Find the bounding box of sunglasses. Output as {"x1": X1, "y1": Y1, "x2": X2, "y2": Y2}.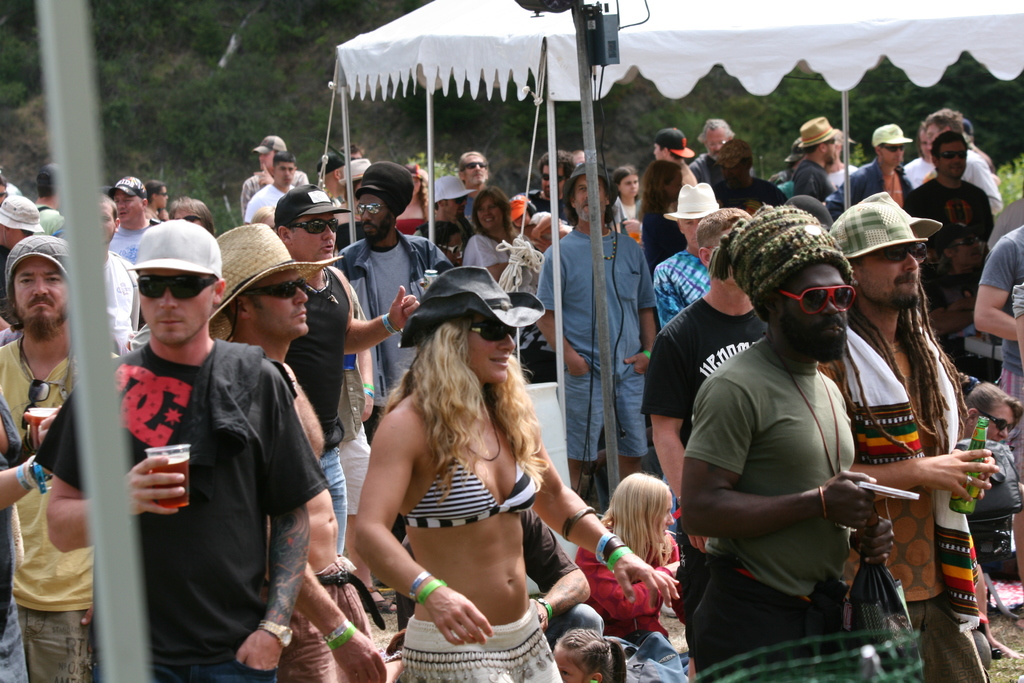
{"x1": 287, "y1": 219, "x2": 335, "y2": 232}.
